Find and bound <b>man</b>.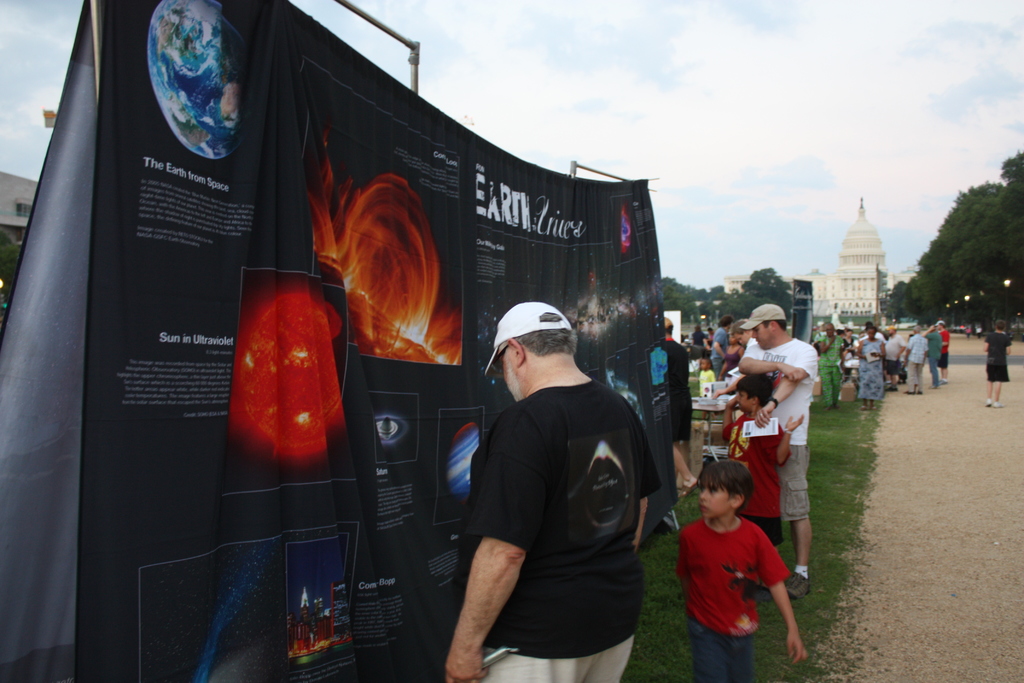
Bound: region(981, 320, 1014, 408).
